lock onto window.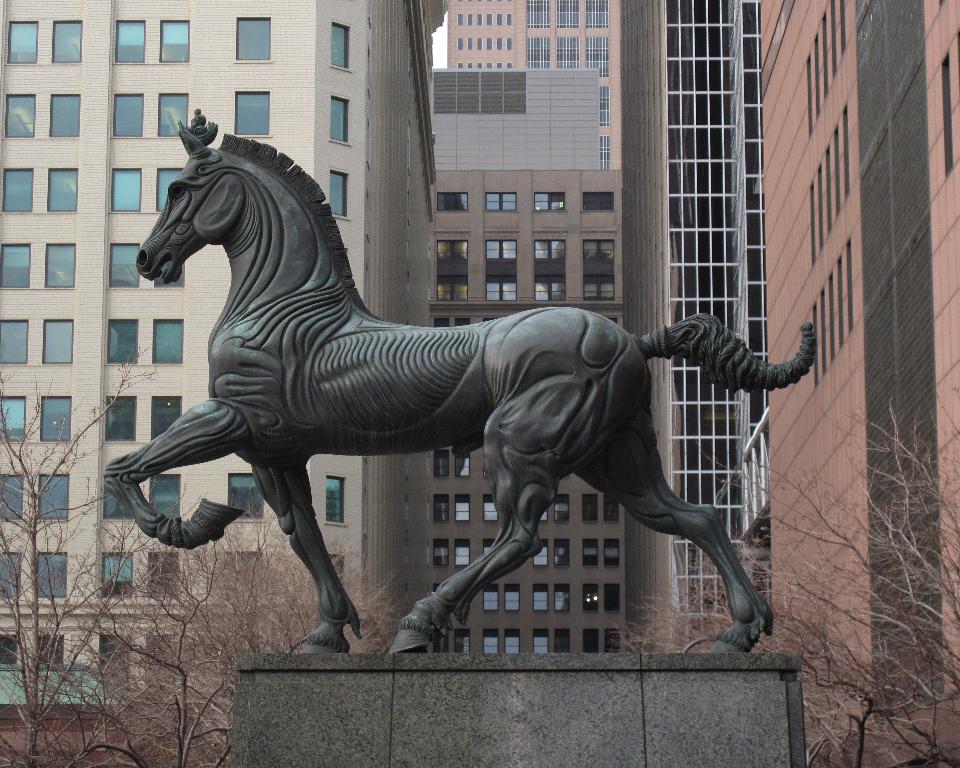
Locked: bbox=[527, 0, 551, 30].
